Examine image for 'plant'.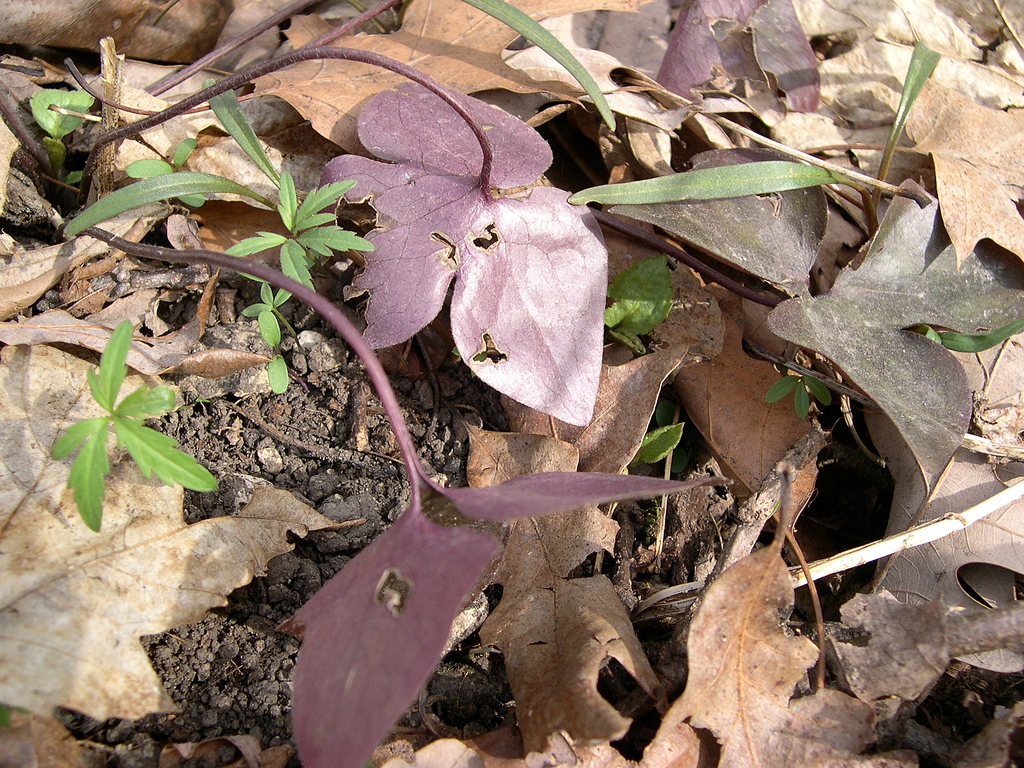
Examination result: l=237, t=271, r=300, b=347.
